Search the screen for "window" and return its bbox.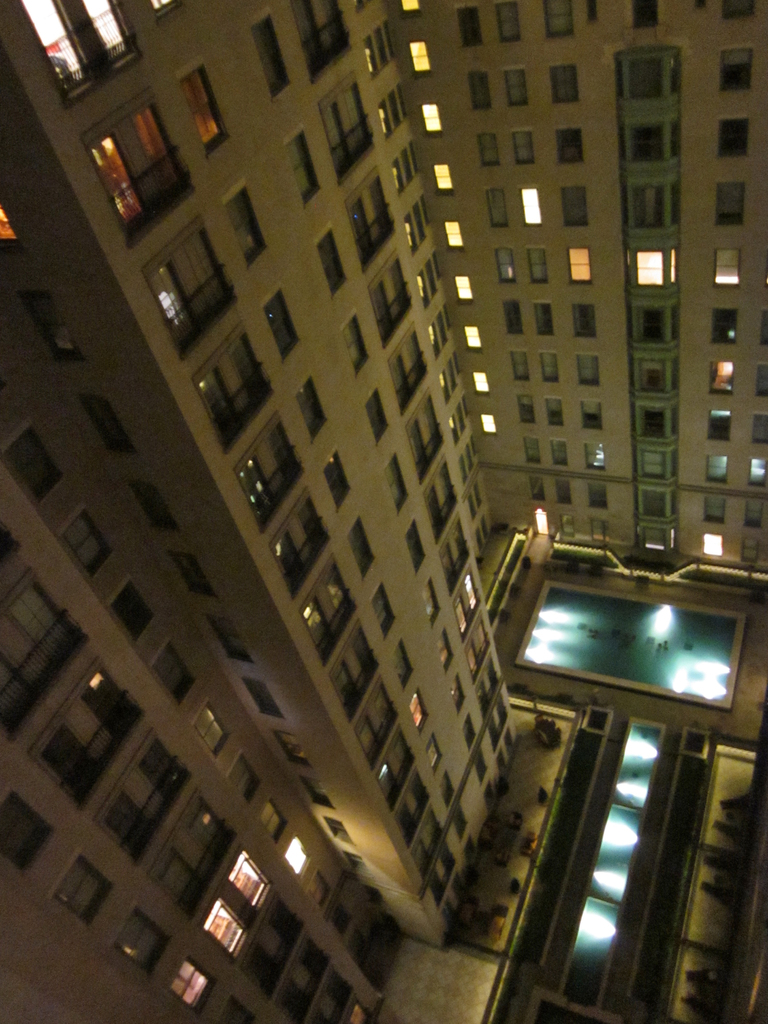
Found: 716 45 757 95.
